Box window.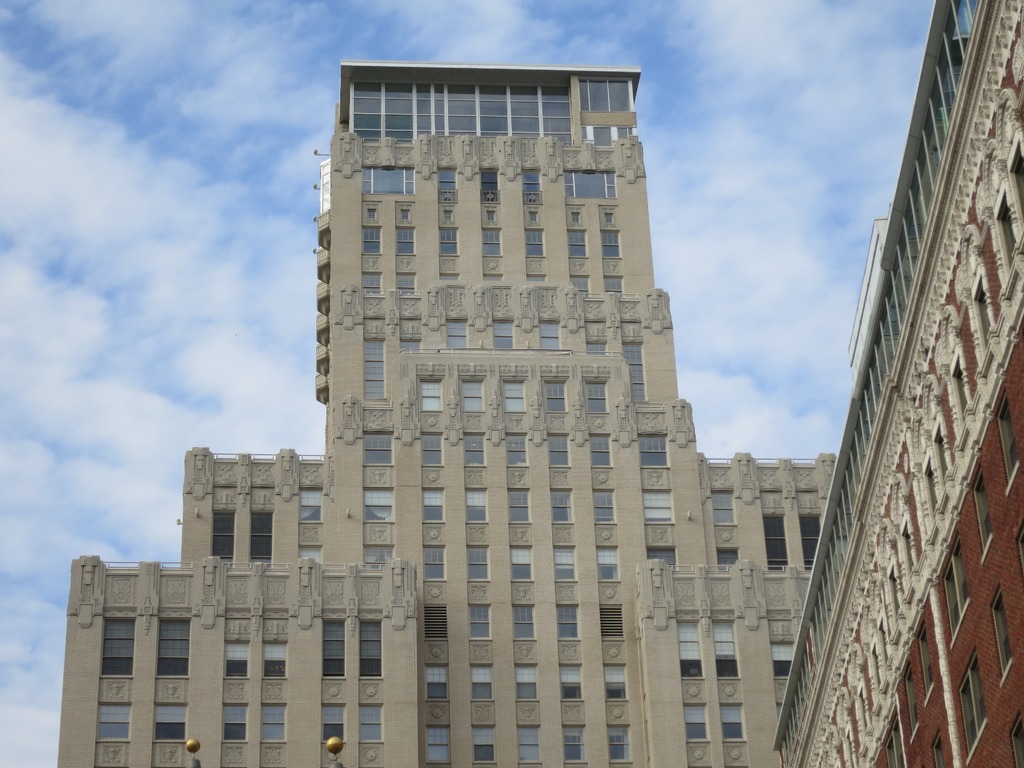
Rect(512, 662, 541, 701).
